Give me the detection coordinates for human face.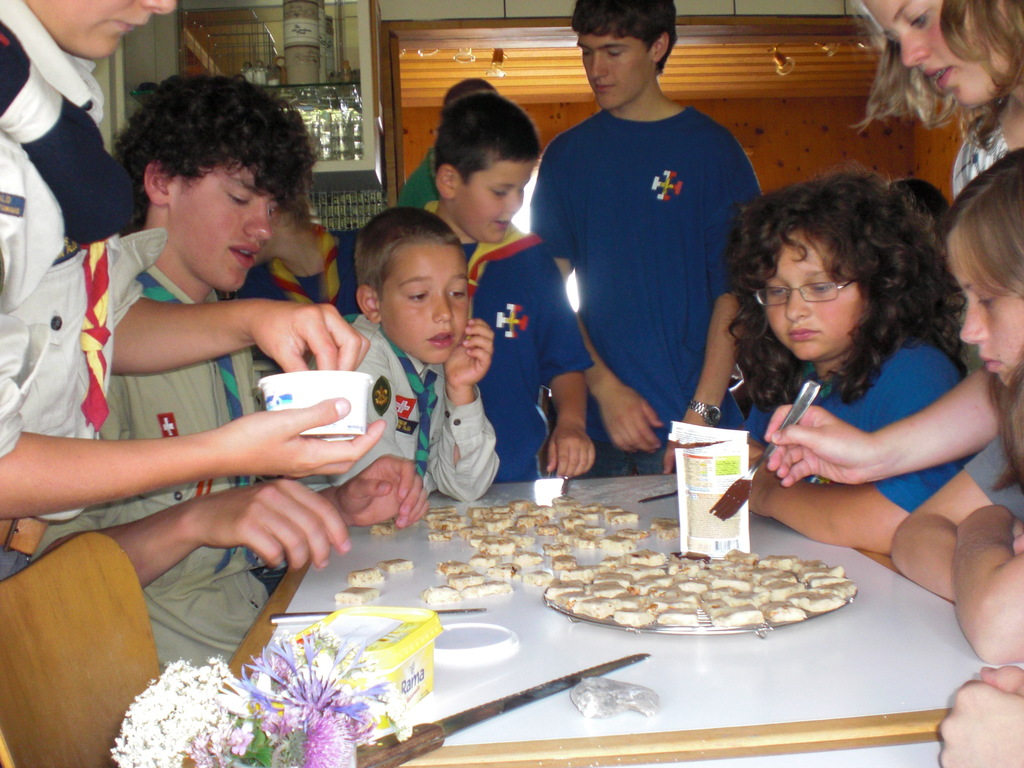
box=[579, 35, 653, 110].
